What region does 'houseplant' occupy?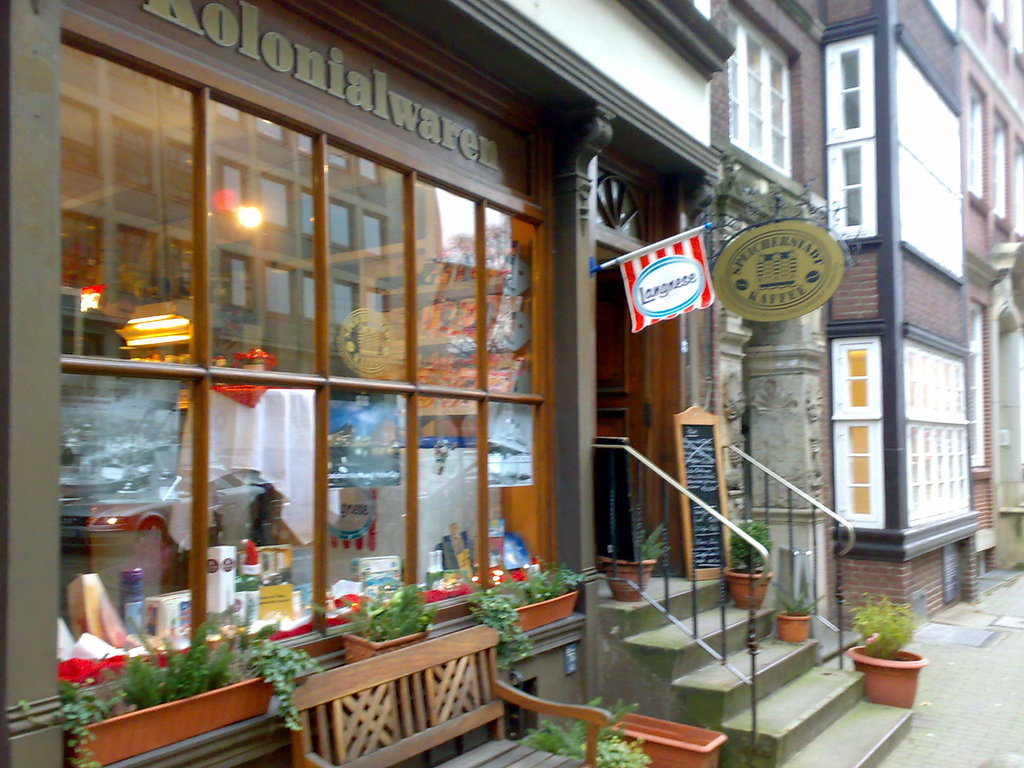
340/582/445/664.
